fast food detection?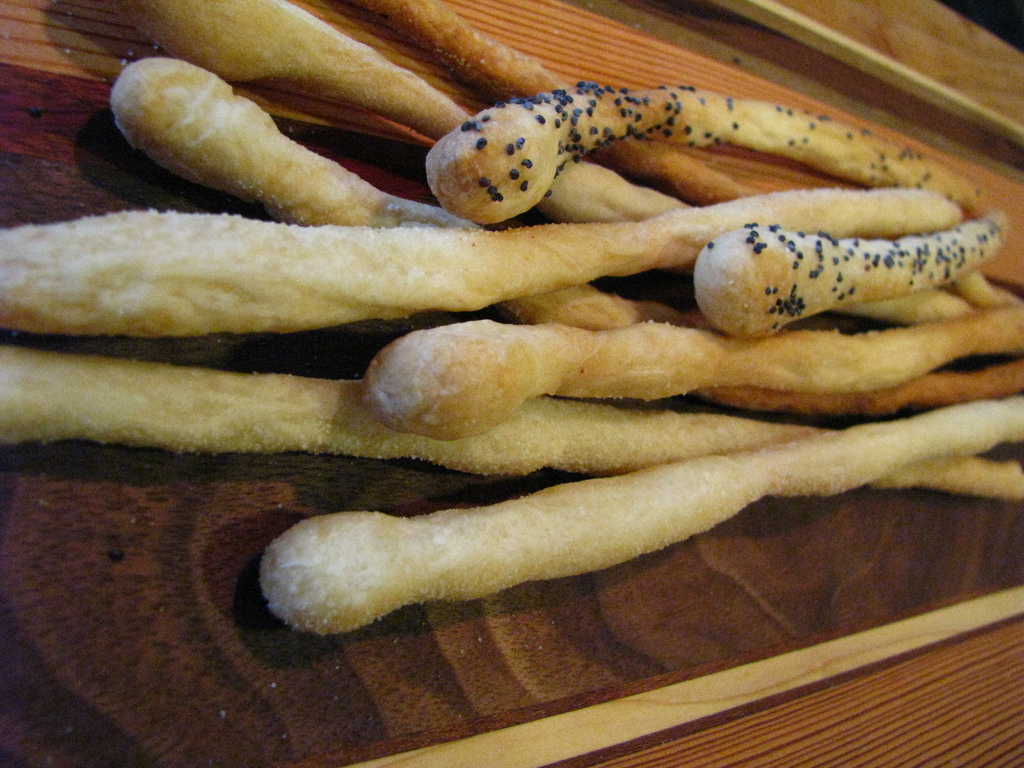
Rect(377, 296, 1023, 444)
